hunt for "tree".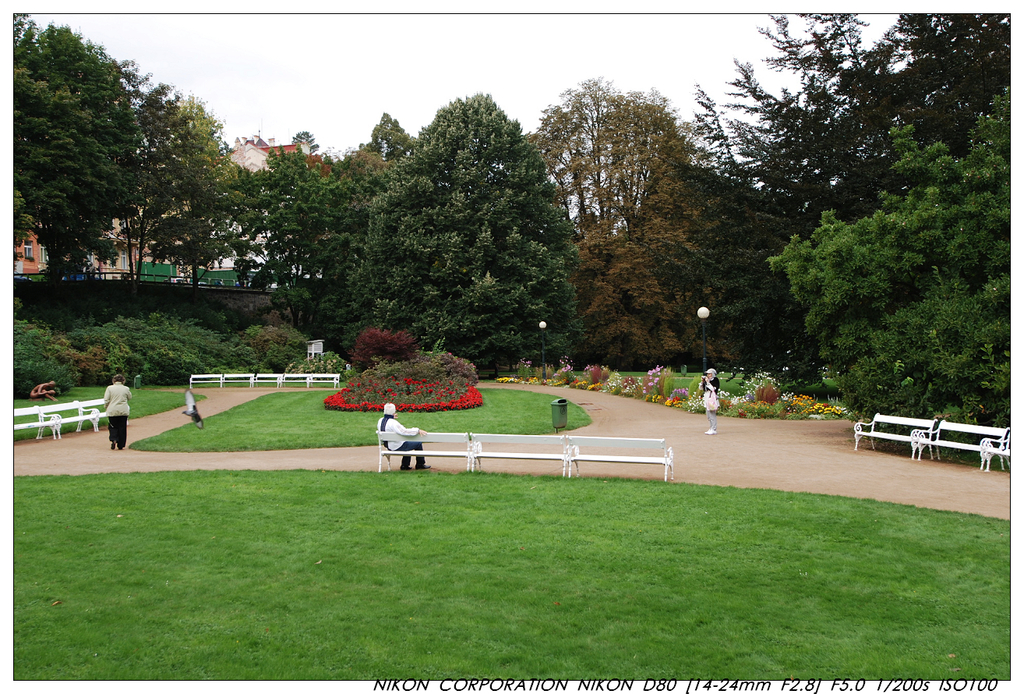
Hunted down at x1=531, y1=58, x2=704, y2=371.
